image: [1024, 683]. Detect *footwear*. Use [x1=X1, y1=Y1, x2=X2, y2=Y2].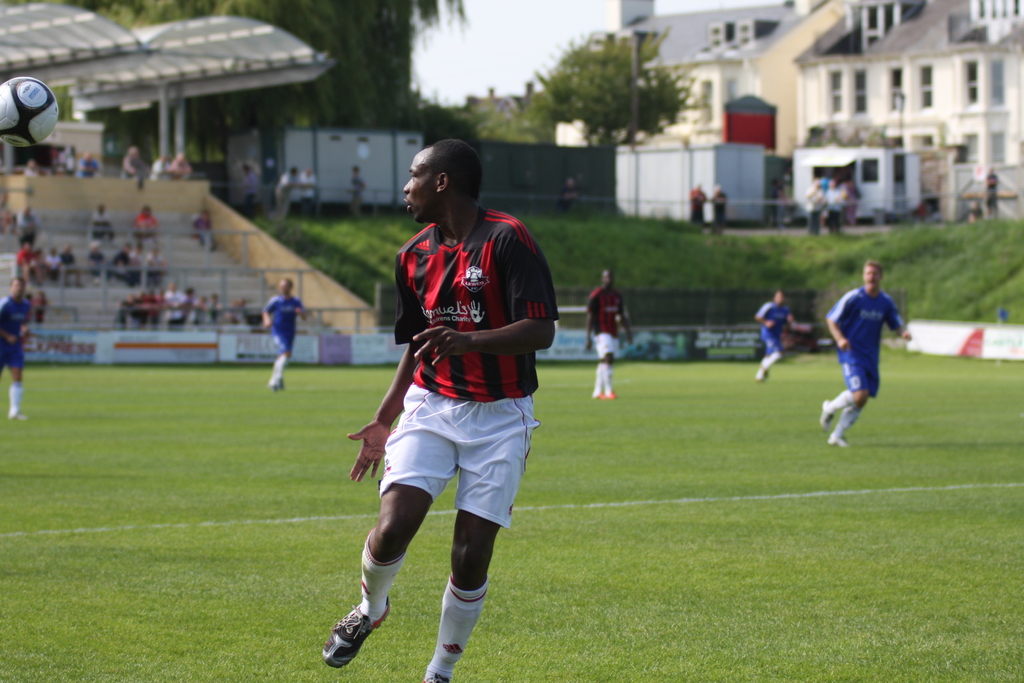
[x1=271, y1=378, x2=284, y2=390].
